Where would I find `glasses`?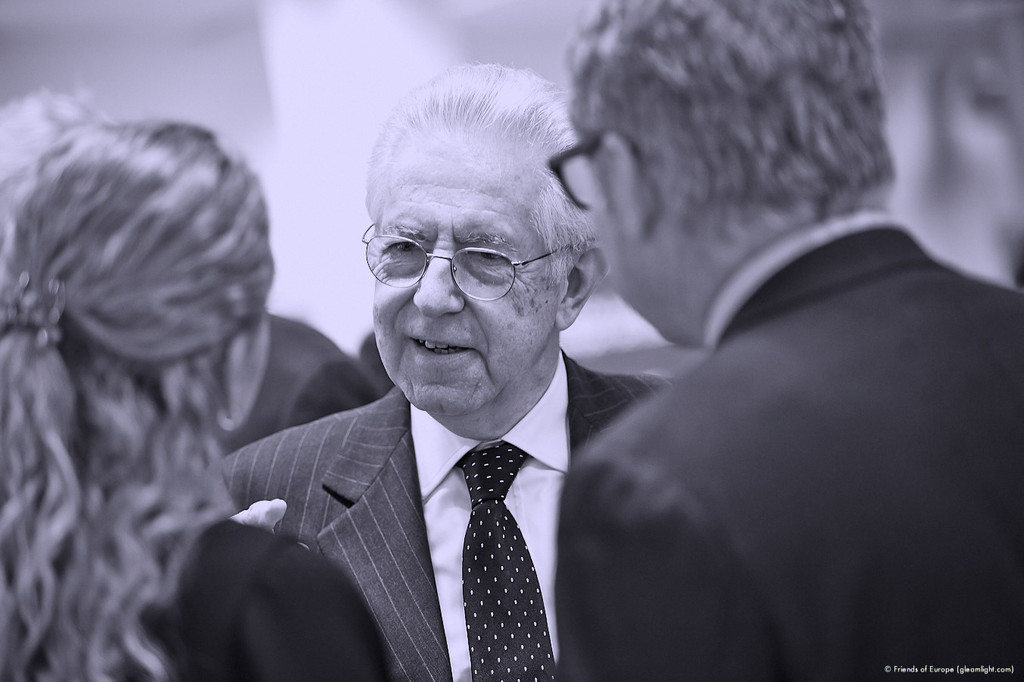
At 361, 215, 563, 296.
